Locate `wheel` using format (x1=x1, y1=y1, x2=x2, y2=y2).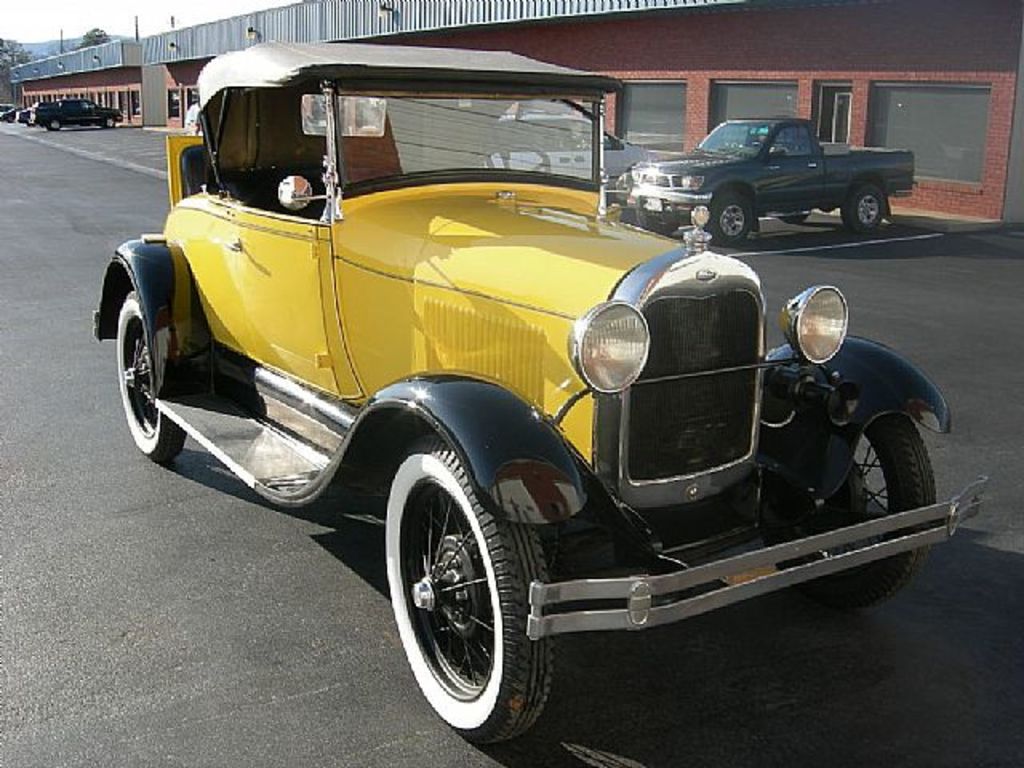
(x1=102, y1=117, x2=117, y2=128).
